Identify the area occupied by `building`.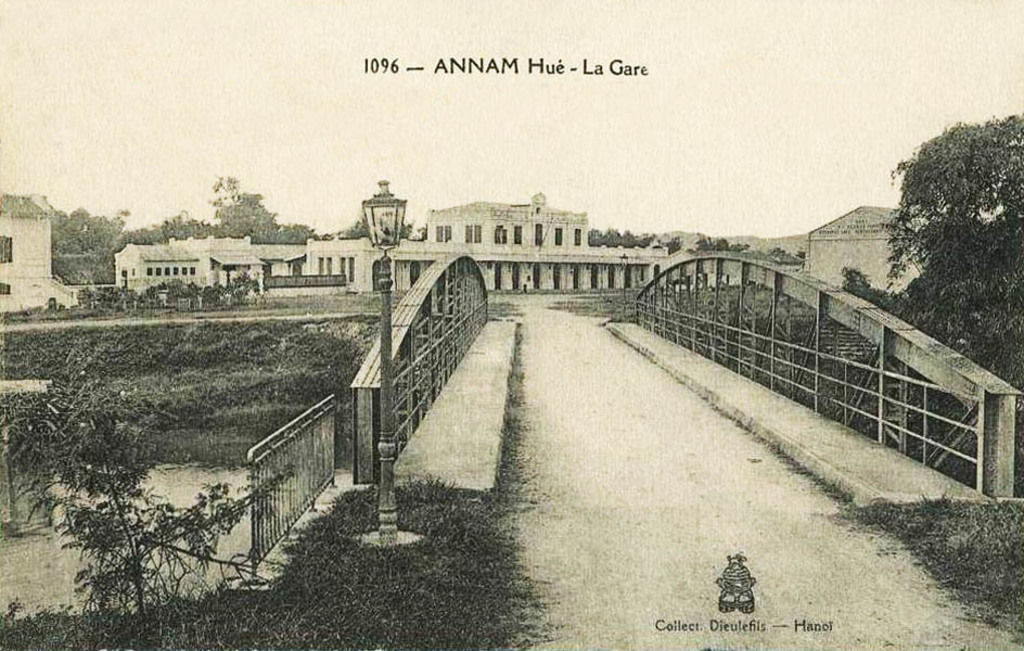
Area: [809,204,922,293].
